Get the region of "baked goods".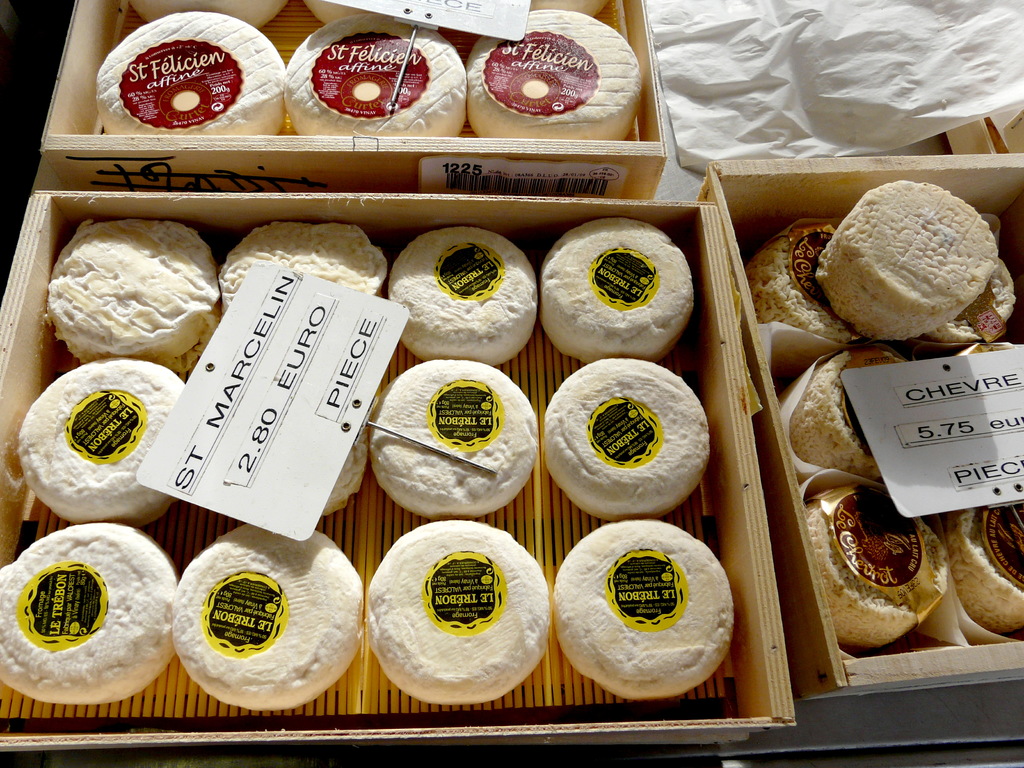
left=95, top=13, right=289, bottom=135.
